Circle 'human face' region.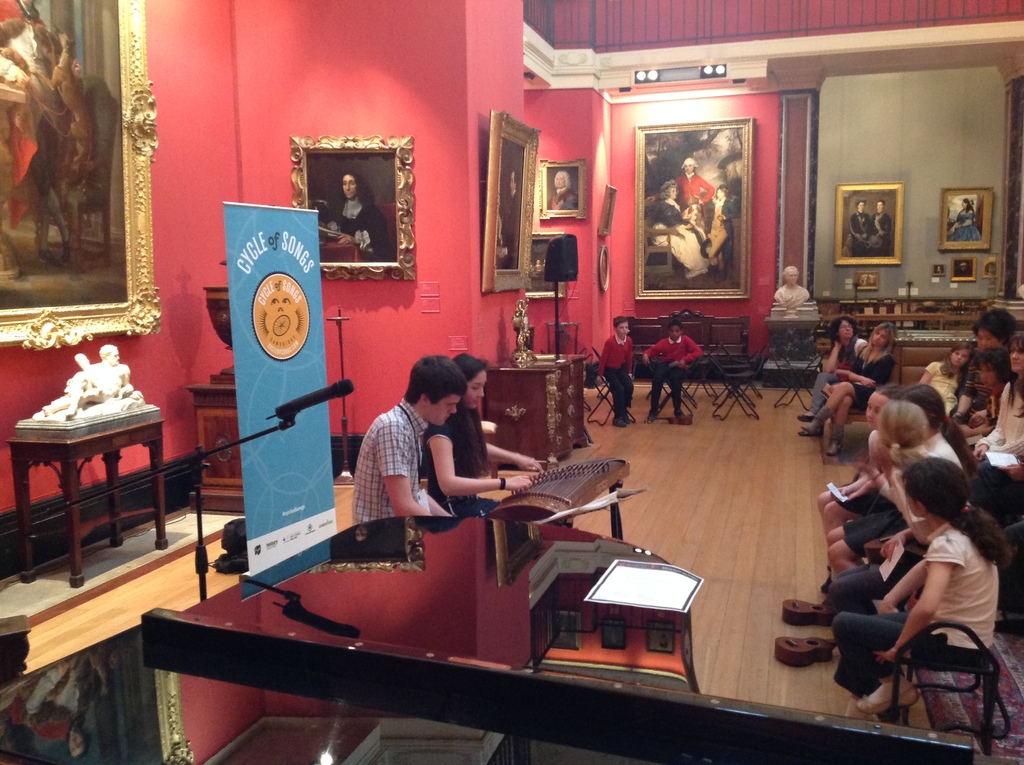
Region: locate(870, 328, 892, 347).
